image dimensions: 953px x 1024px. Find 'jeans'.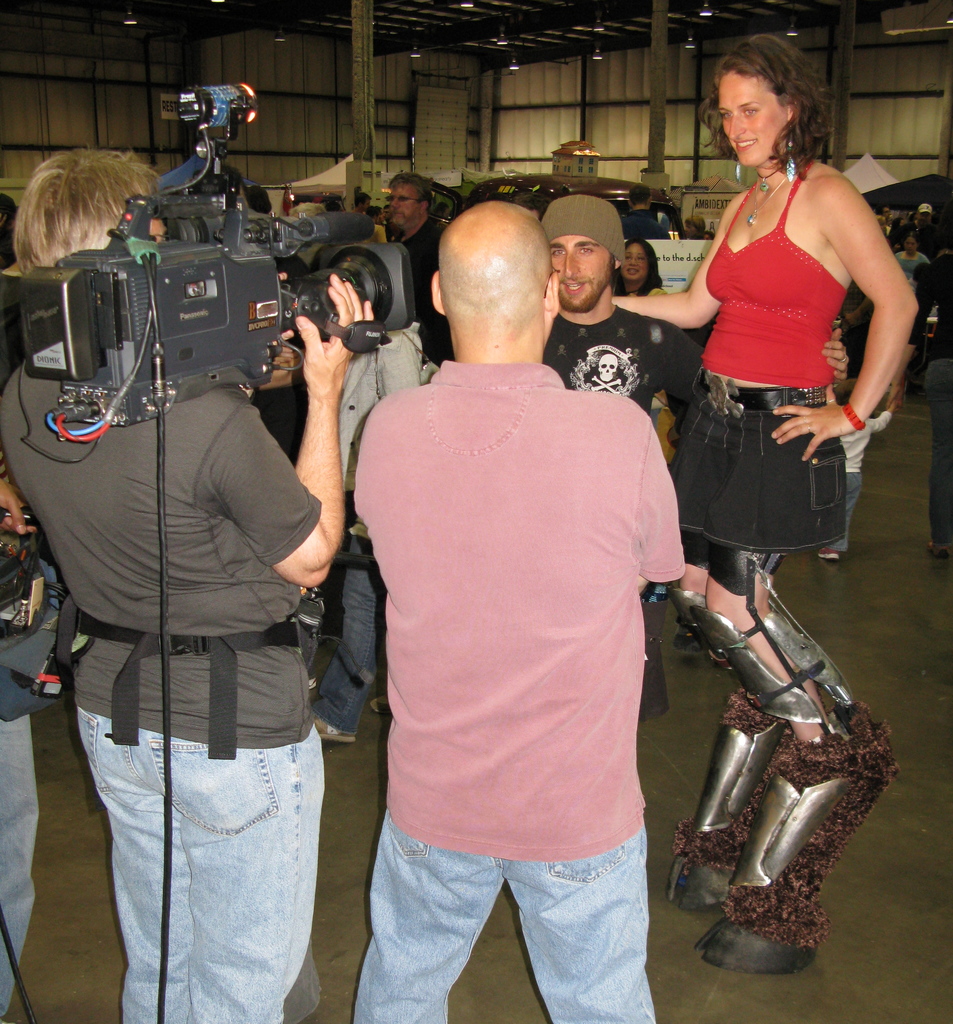
78, 710, 338, 1023.
